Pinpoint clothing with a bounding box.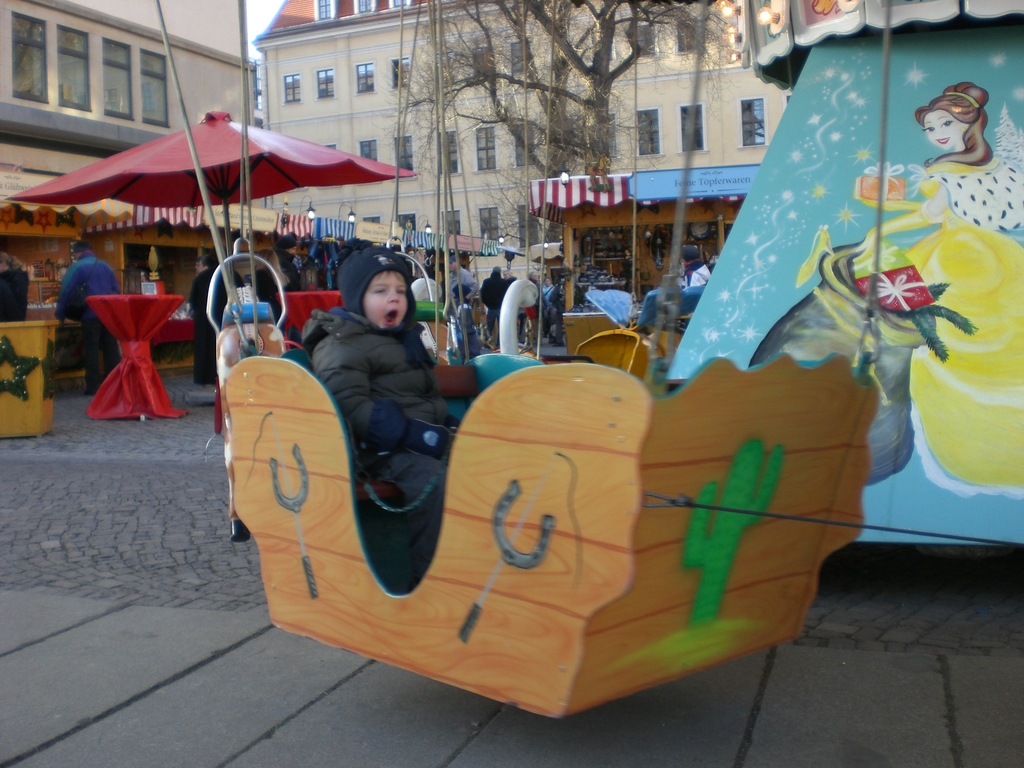
bbox=[369, 457, 449, 585].
